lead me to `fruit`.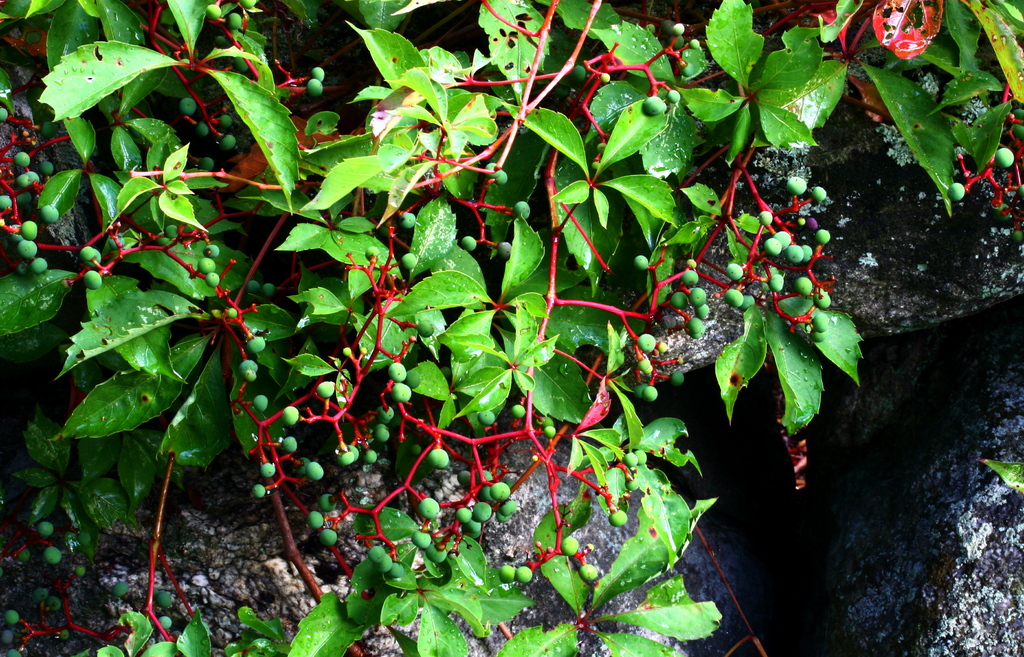
Lead to bbox(76, 564, 87, 576).
